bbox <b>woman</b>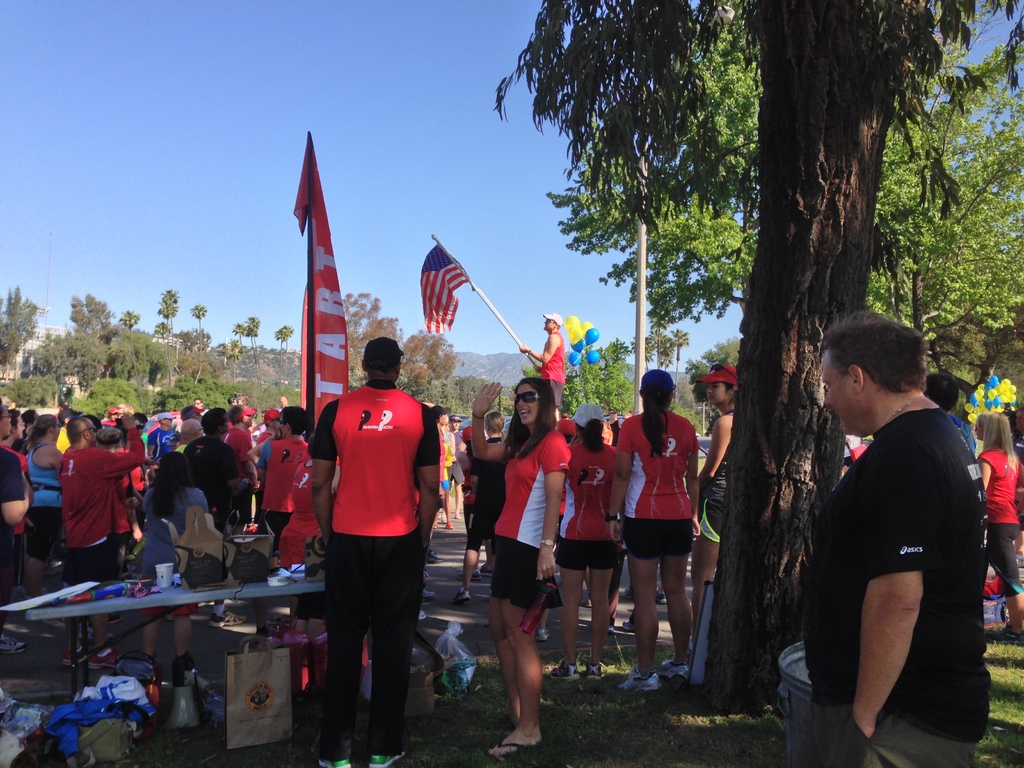
(470,372,578,756)
